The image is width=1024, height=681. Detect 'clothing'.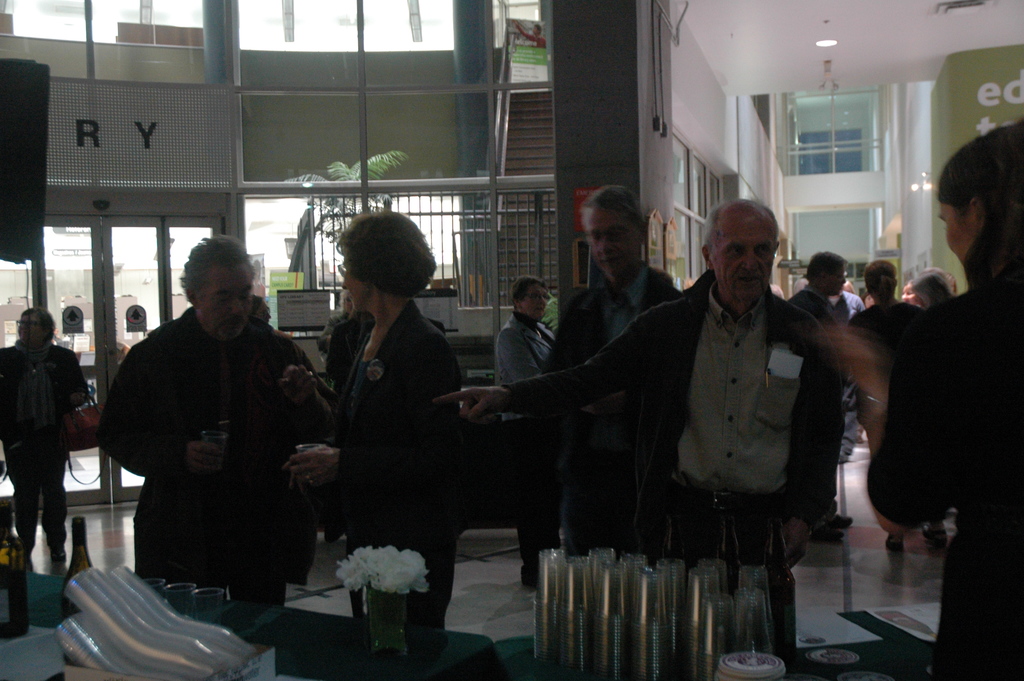
Detection: x1=858 y1=261 x2=1023 y2=680.
